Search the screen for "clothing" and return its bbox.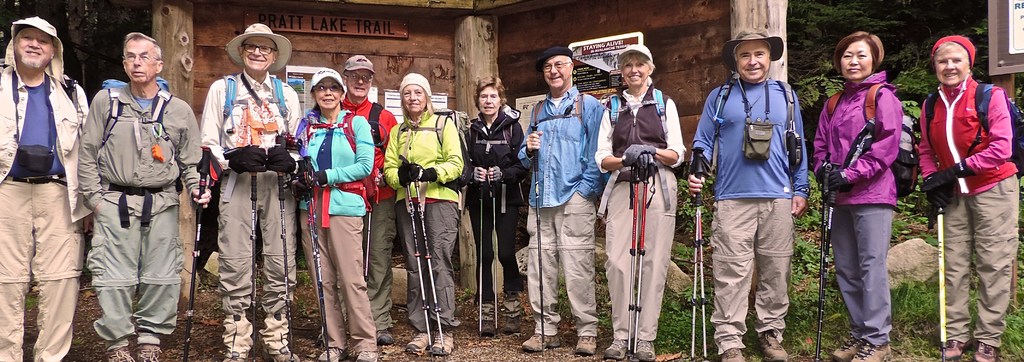
Found: [x1=470, y1=106, x2=529, y2=308].
